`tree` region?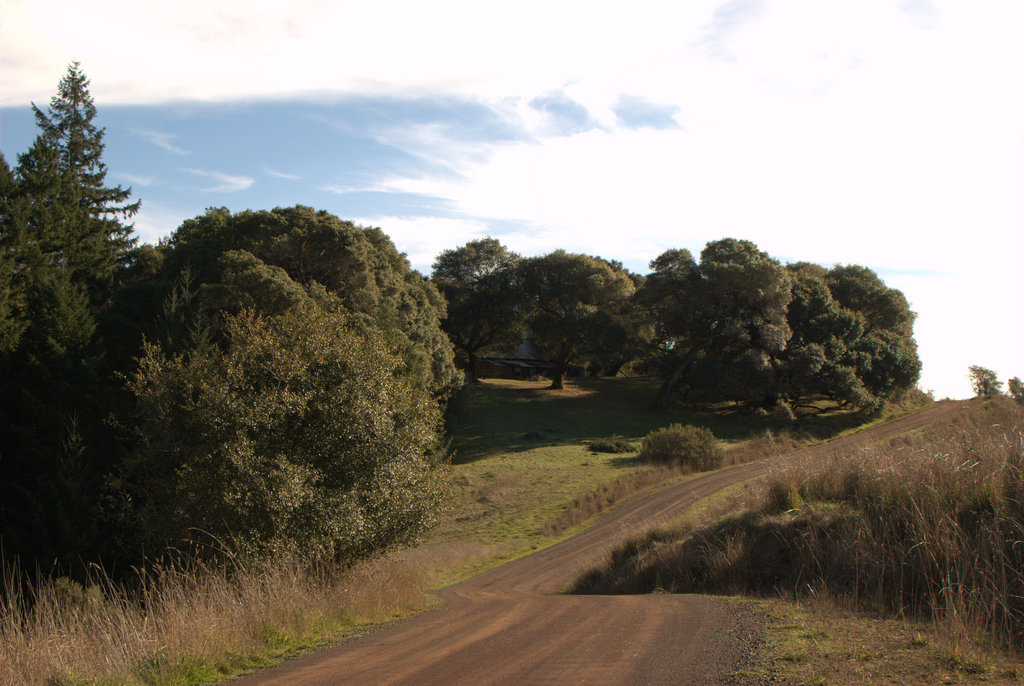
{"left": 692, "top": 270, "right": 866, "bottom": 416}
